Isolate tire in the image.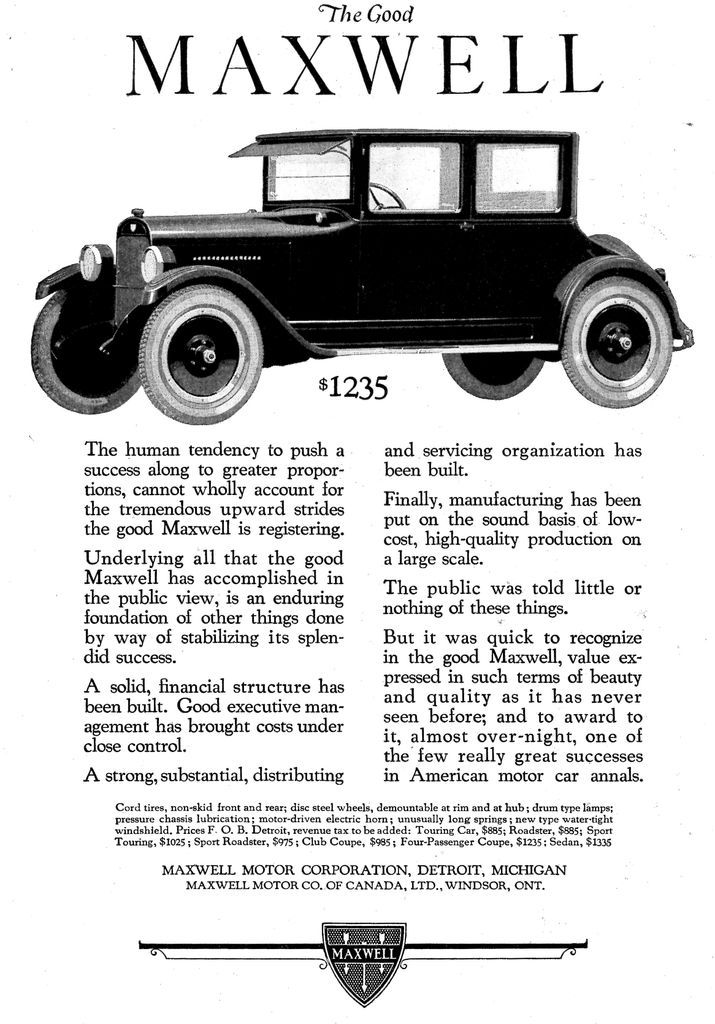
Isolated region: l=443, t=355, r=545, b=399.
